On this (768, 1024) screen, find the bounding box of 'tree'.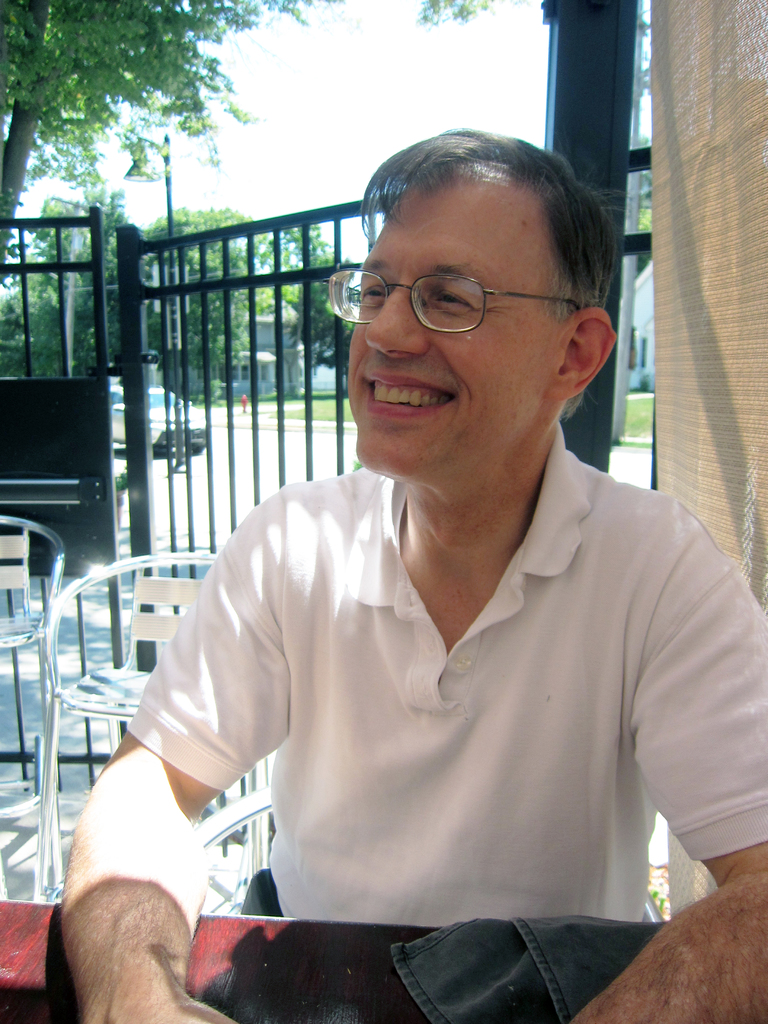
Bounding box: select_region(123, 172, 314, 436).
